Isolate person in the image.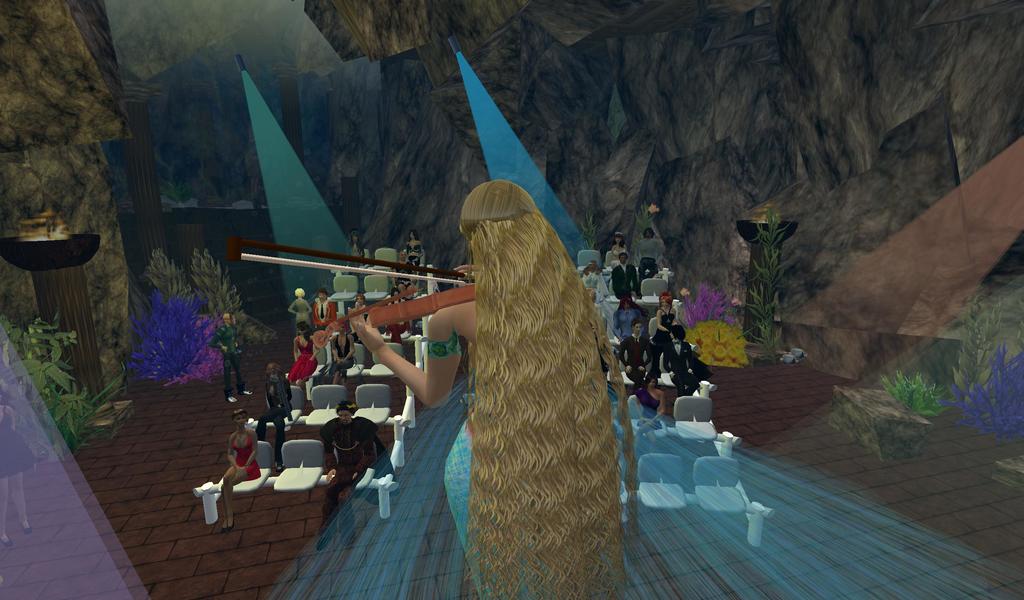
Isolated region: (614, 303, 648, 340).
